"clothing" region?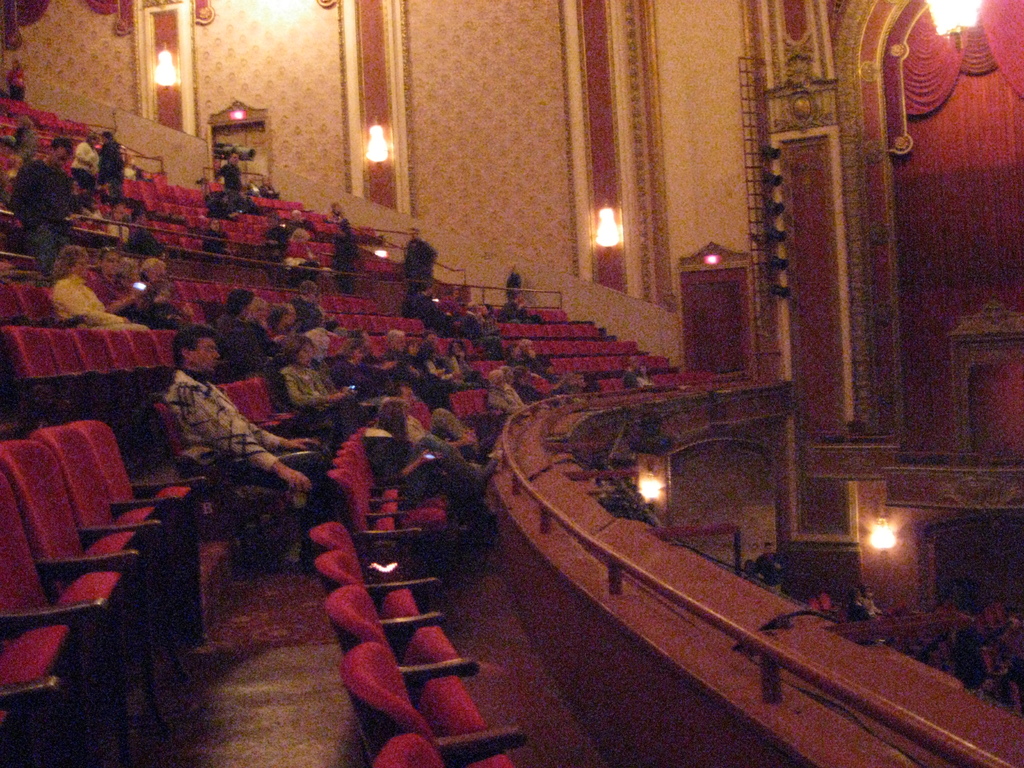
box(331, 221, 361, 289)
